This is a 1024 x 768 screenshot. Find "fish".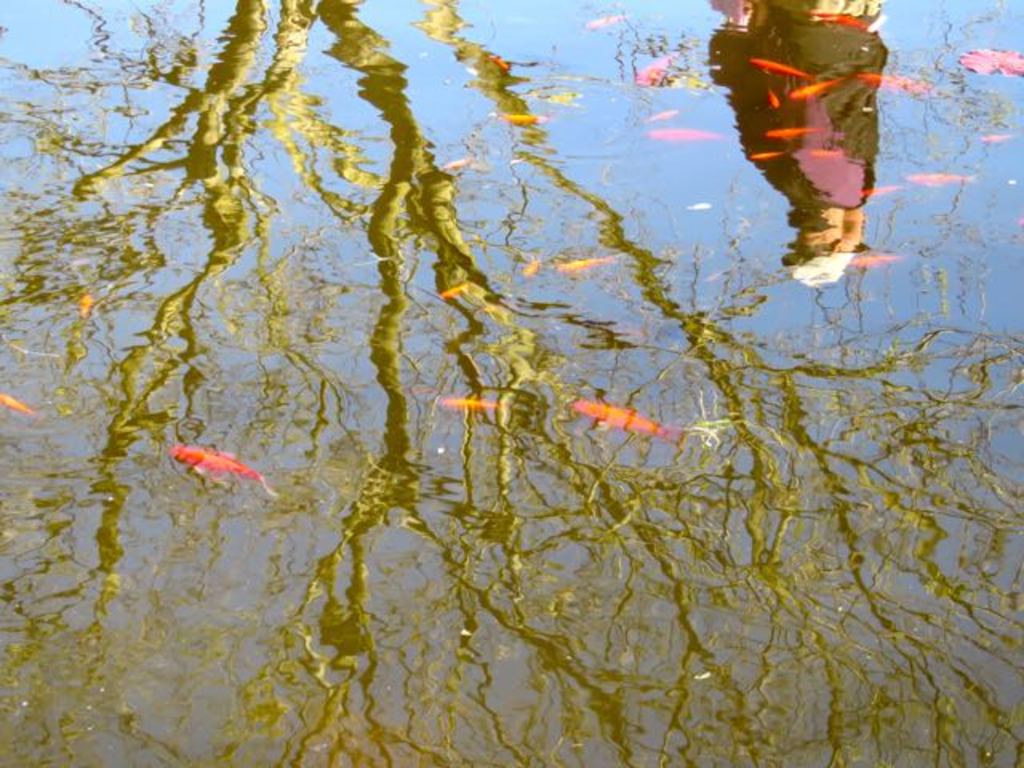
Bounding box: (861, 67, 931, 90).
